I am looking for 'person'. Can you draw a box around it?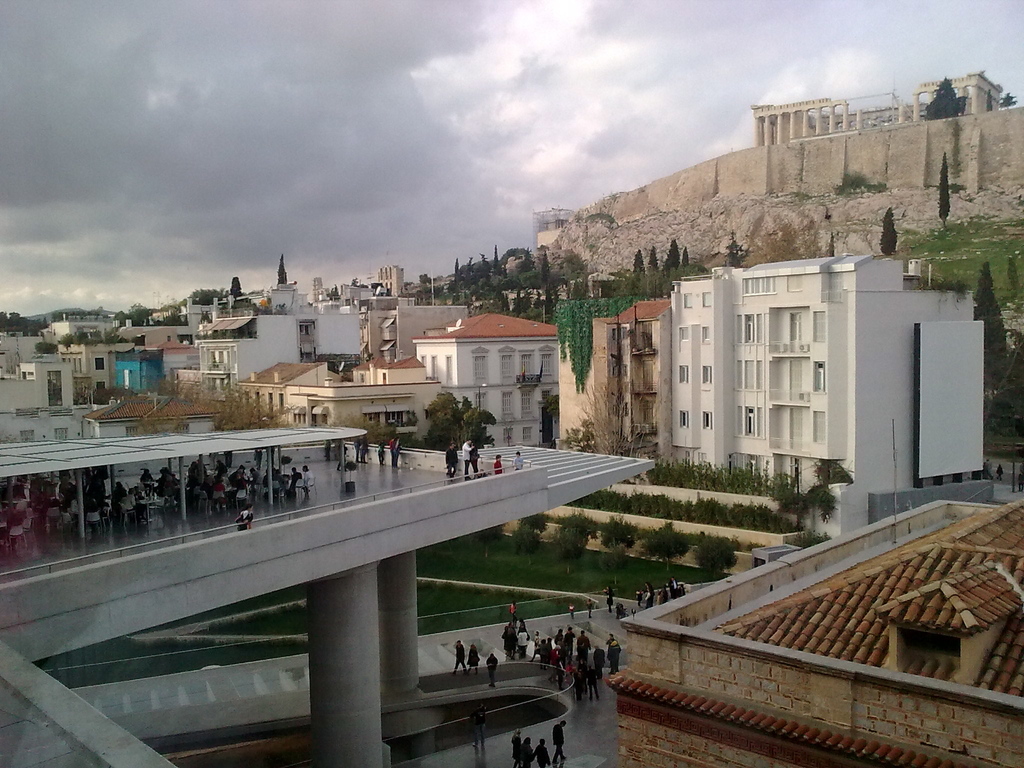
Sure, the bounding box is [x1=461, y1=440, x2=474, y2=481].
